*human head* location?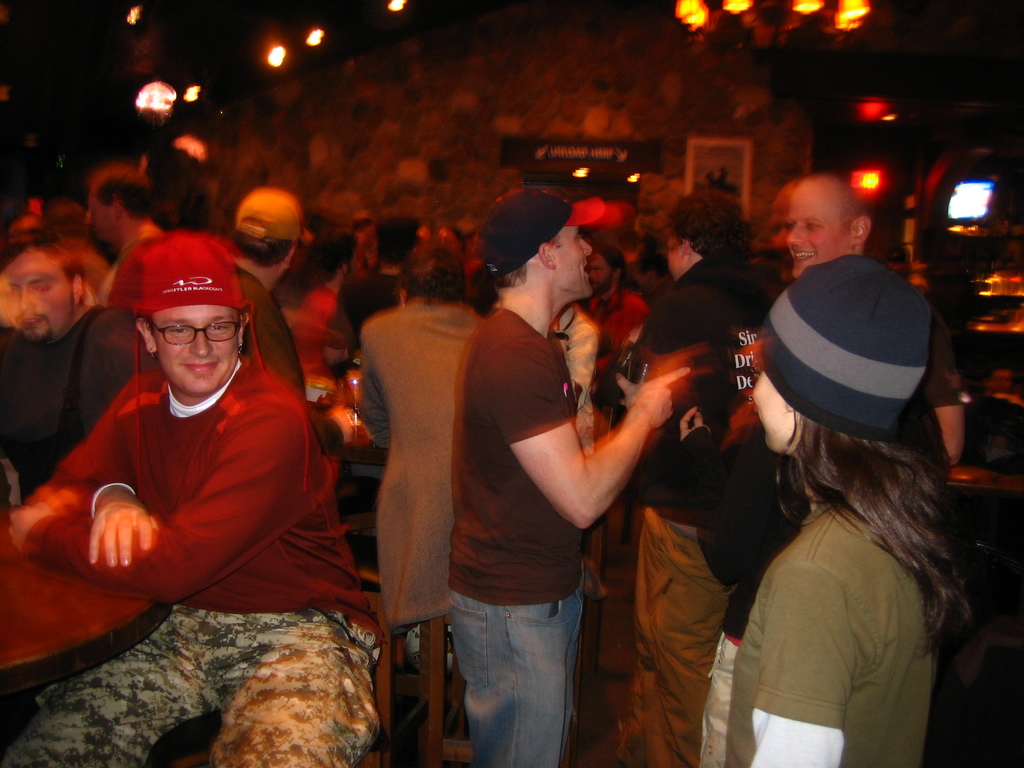
BBox(309, 230, 366, 286)
